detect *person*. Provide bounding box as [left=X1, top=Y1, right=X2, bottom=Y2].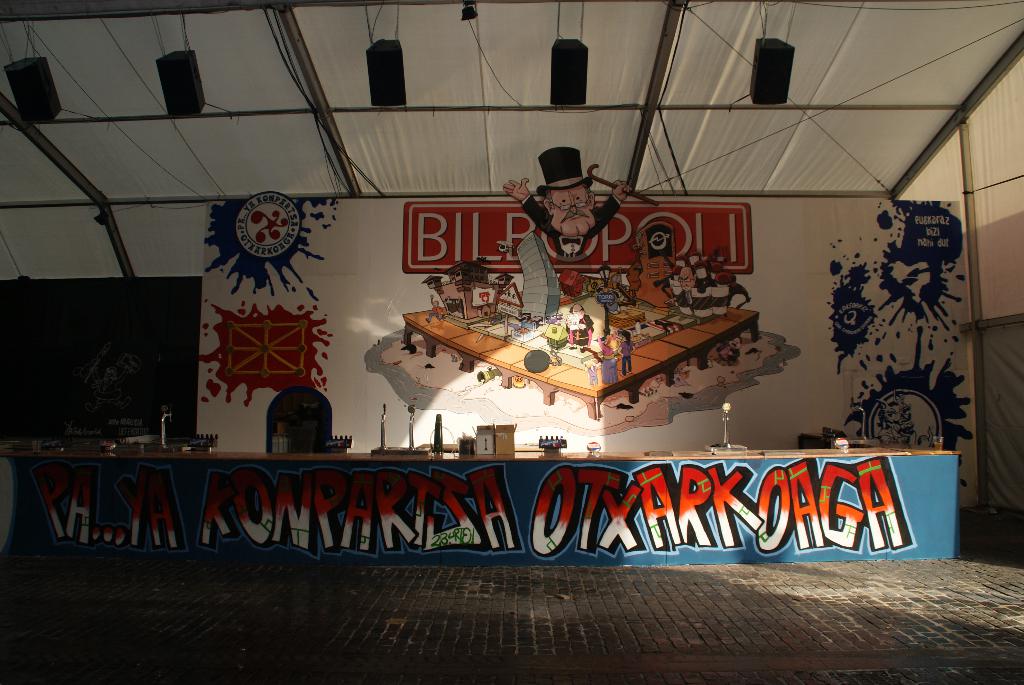
[left=566, top=303, right=601, bottom=345].
